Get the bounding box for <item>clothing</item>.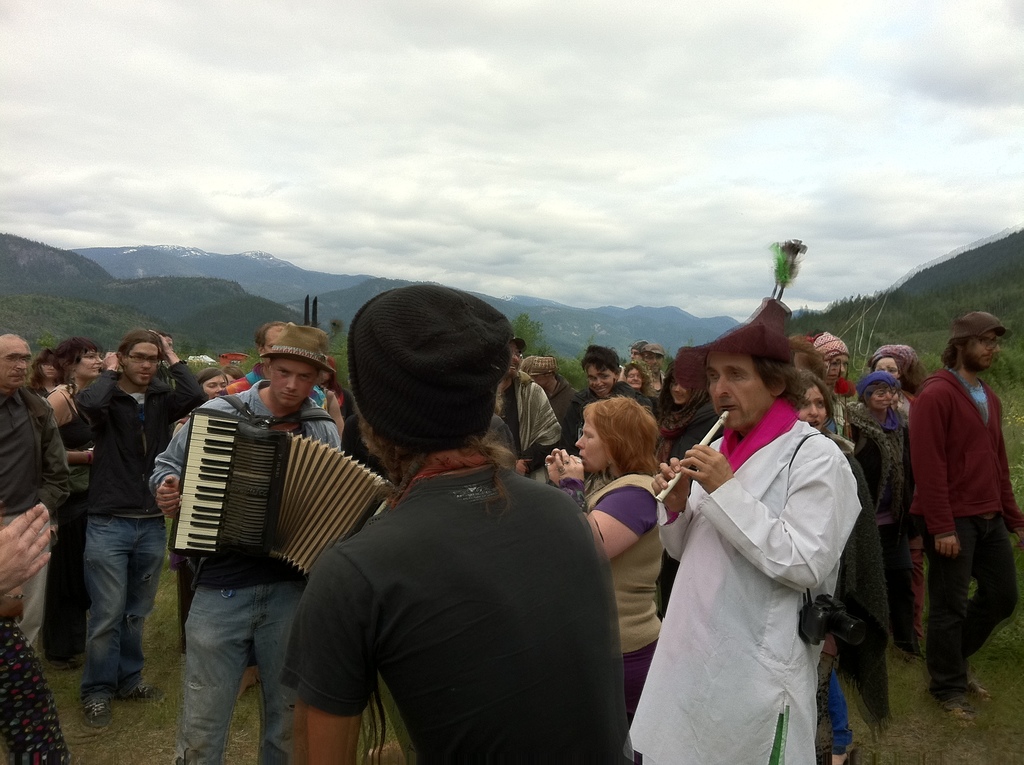
x1=904, y1=366, x2=1023, y2=705.
